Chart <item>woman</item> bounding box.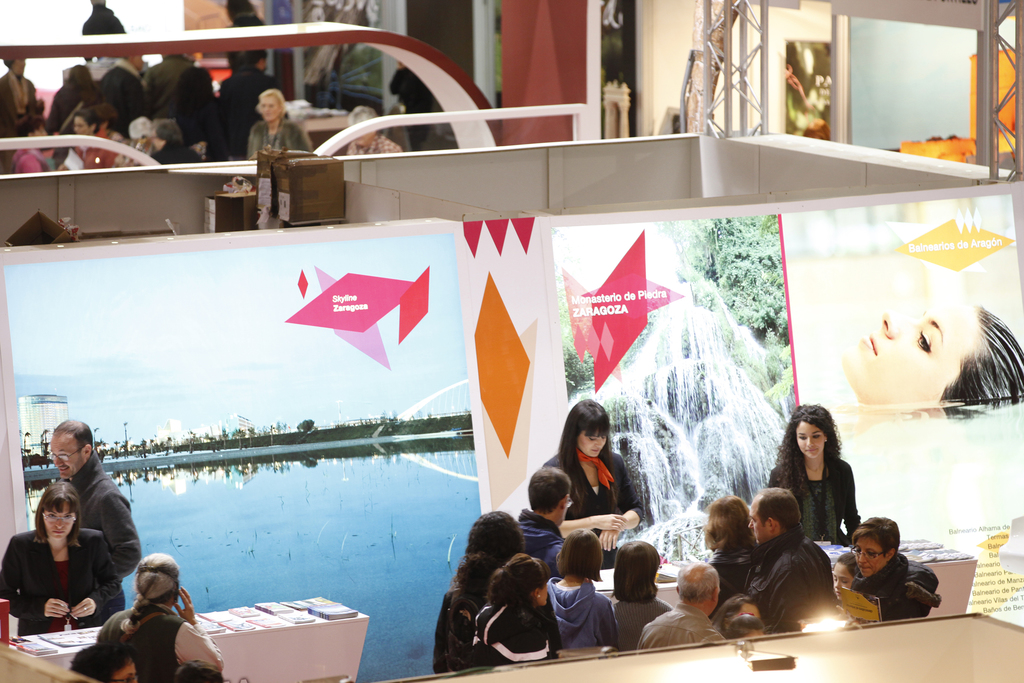
Charted: <region>13, 121, 50, 171</region>.
